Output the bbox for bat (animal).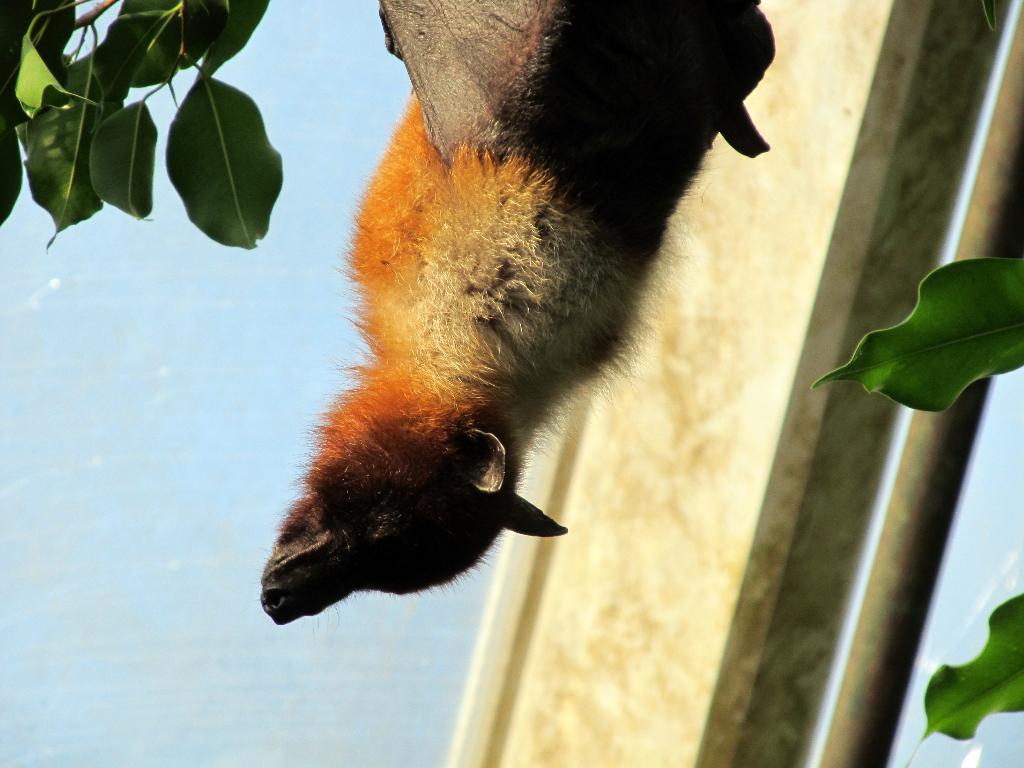
<bbox>250, 0, 775, 628</bbox>.
